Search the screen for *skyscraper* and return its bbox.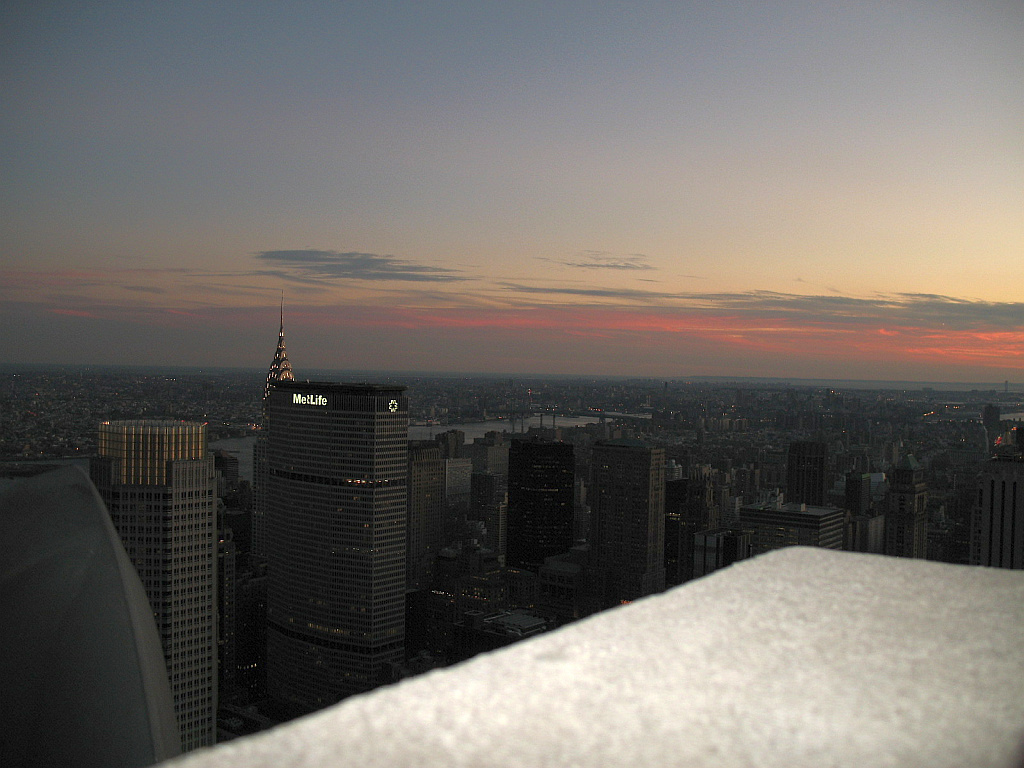
Found: [257,377,417,731].
